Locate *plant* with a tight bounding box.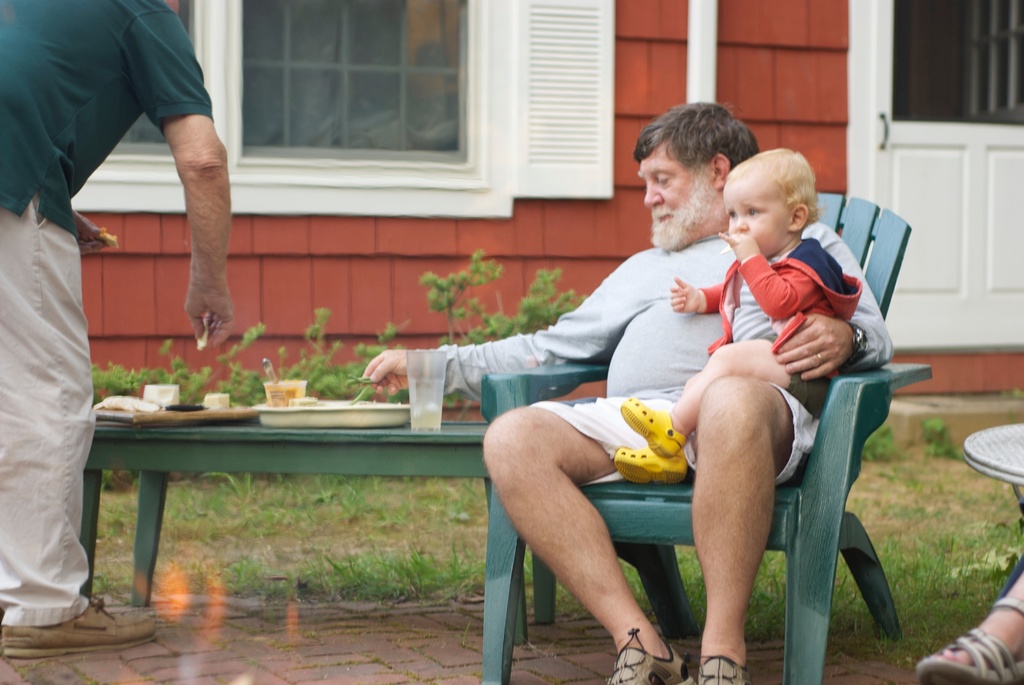
(left=924, top=533, right=959, bottom=647).
